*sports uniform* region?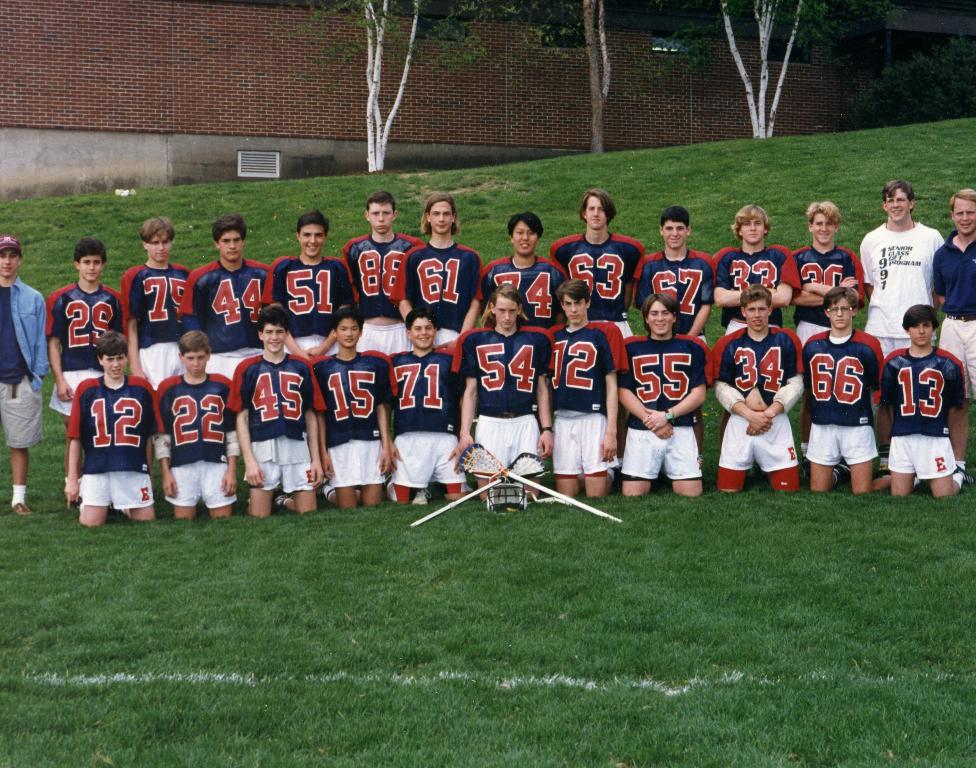
bbox=[181, 254, 270, 380]
